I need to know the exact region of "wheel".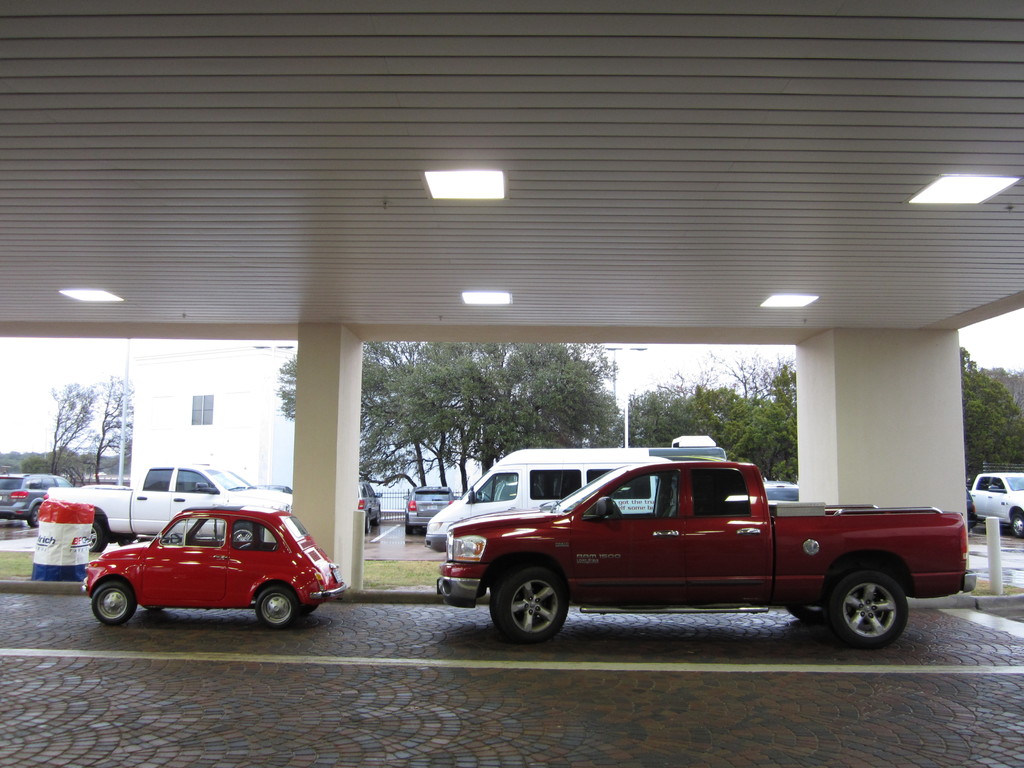
Region: bbox=(84, 515, 112, 556).
